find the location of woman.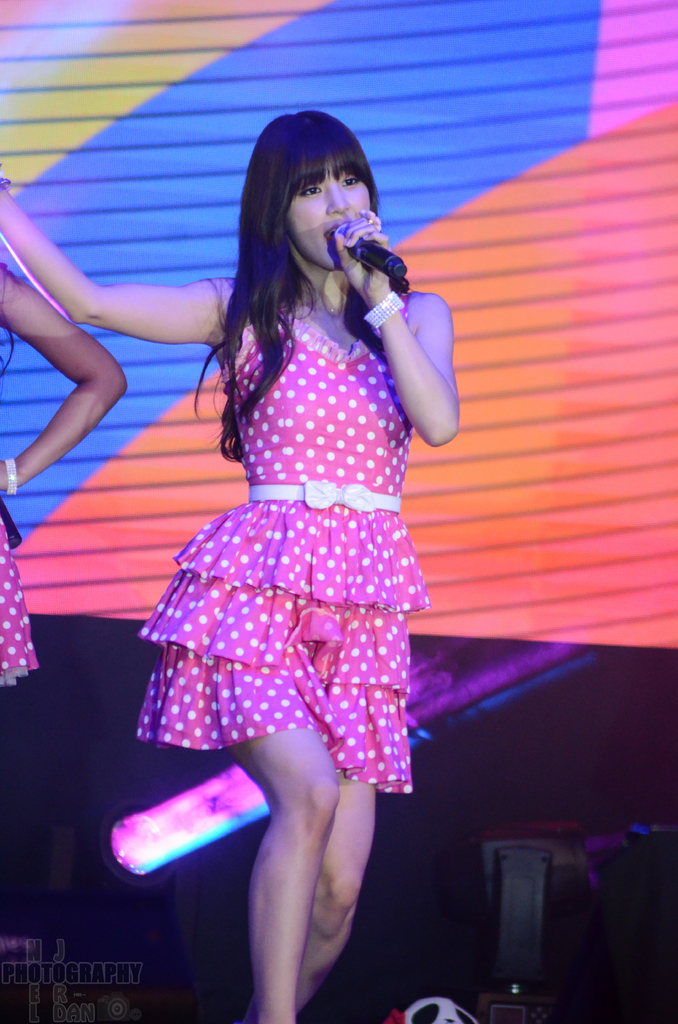
Location: pyautogui.locateOnScreen(0, 255, 125, 685).
